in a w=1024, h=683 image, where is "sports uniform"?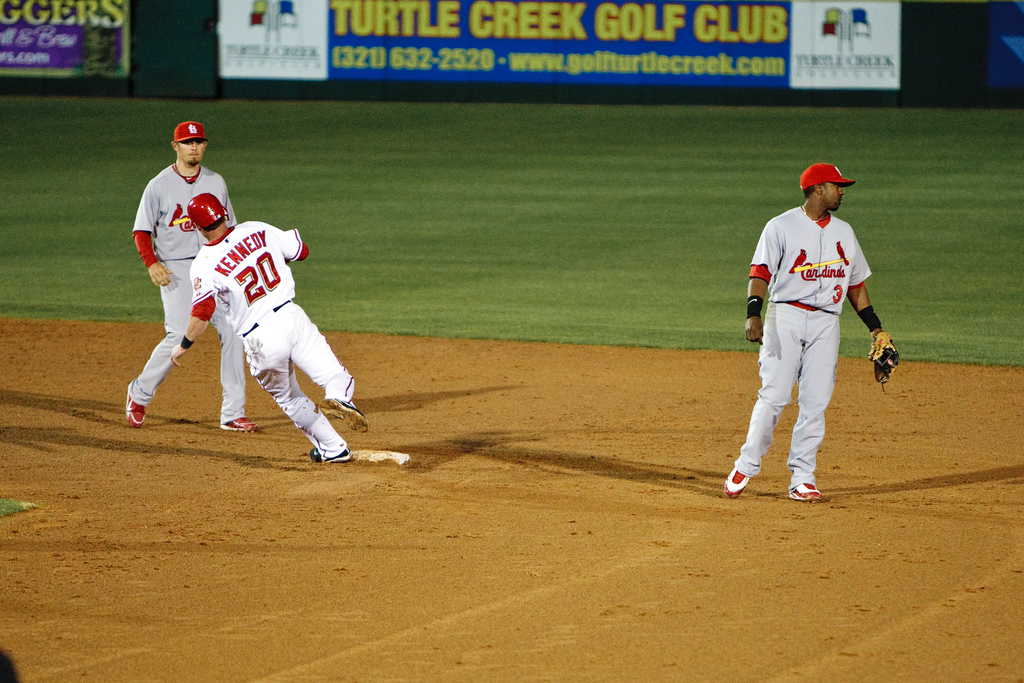
bbox=(188, 222, 352, 461).
